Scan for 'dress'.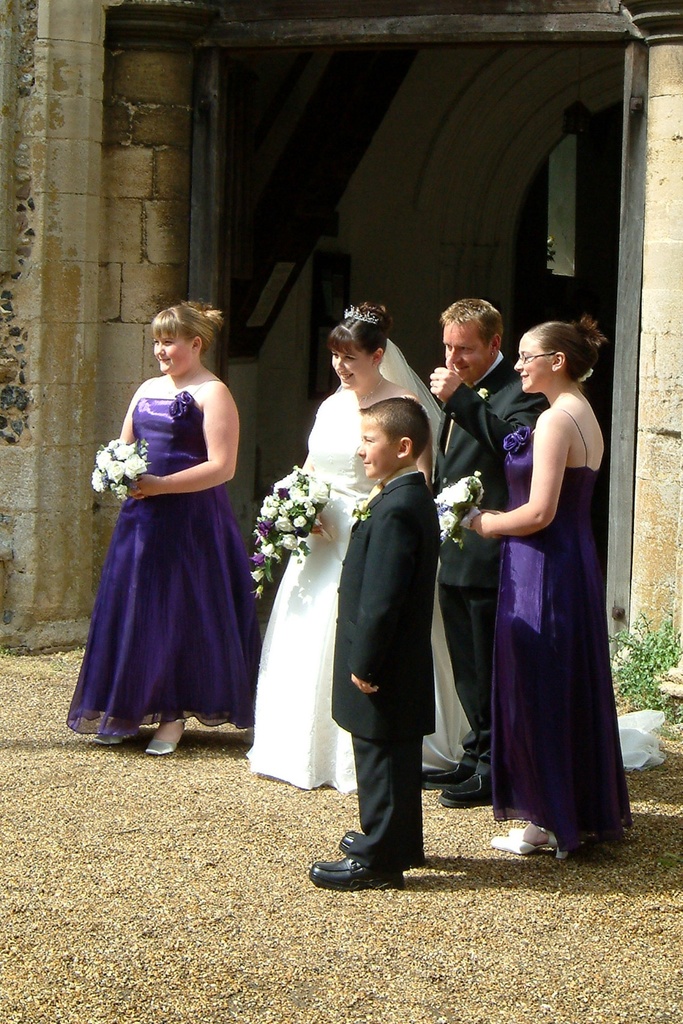
Scan result: detection(488, 406, 633, 860).
